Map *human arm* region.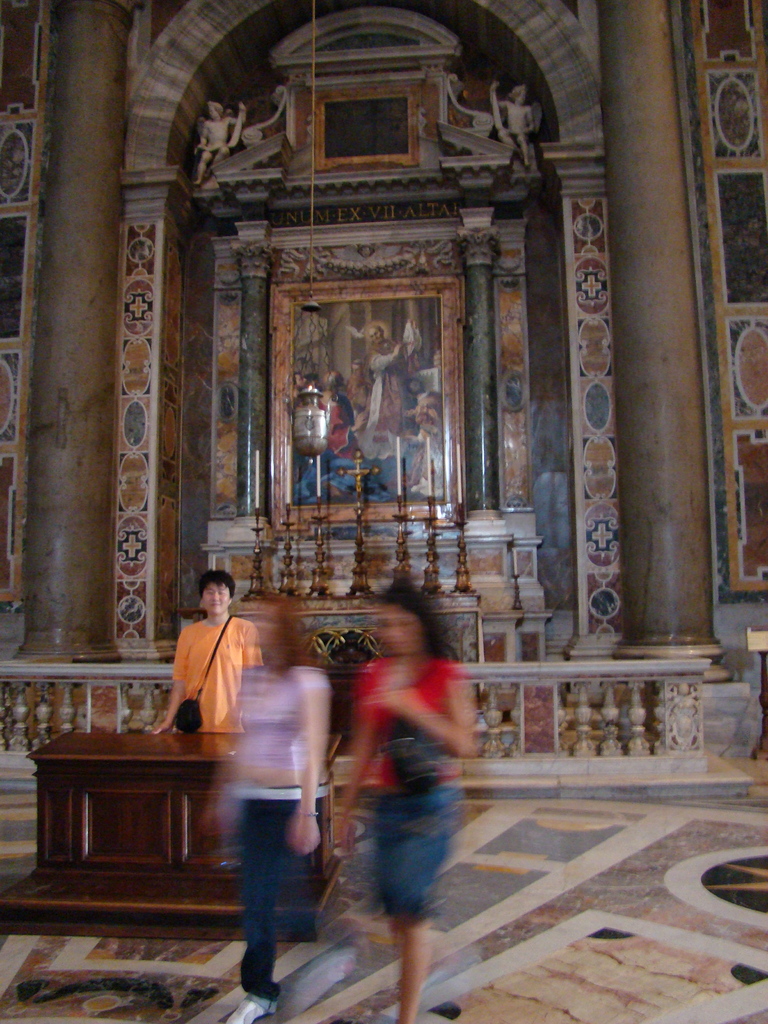
Mapped to BBox(394, 666, 479, 761).
